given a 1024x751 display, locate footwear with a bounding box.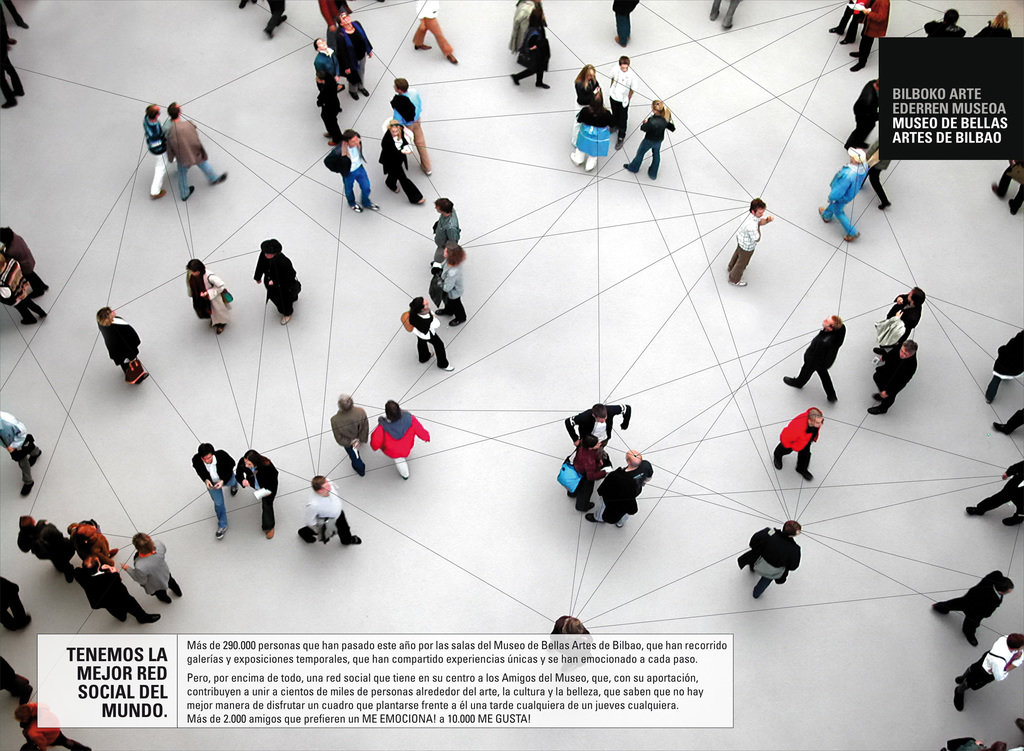
Located: <region>349, 204, 364, 213</region>.
